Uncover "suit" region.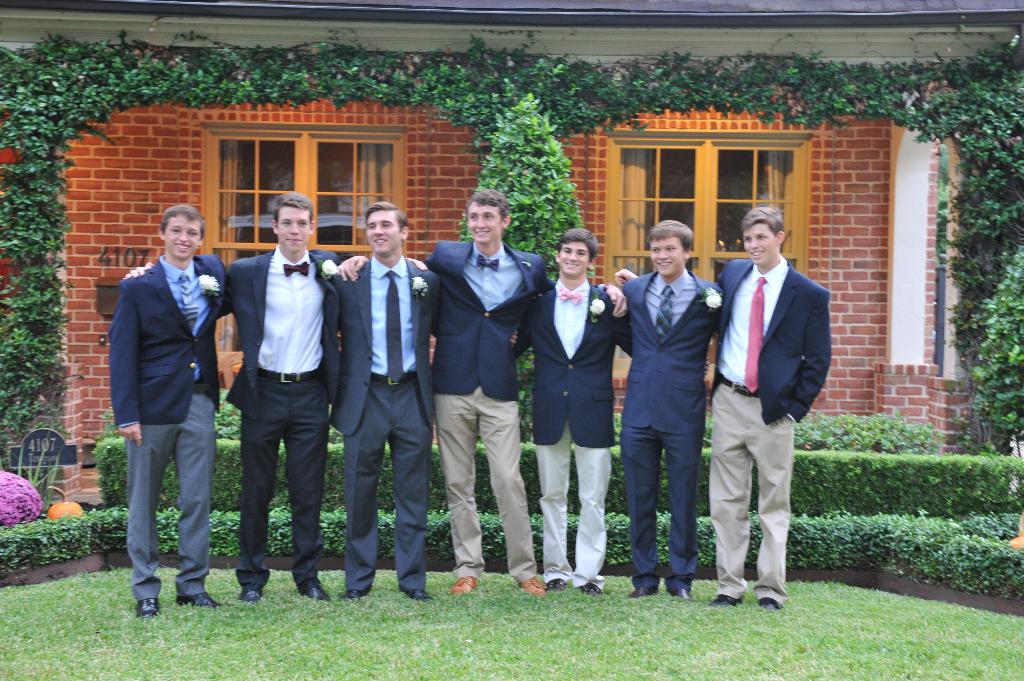
Uncovered: region(719, 257, 834, 607).
